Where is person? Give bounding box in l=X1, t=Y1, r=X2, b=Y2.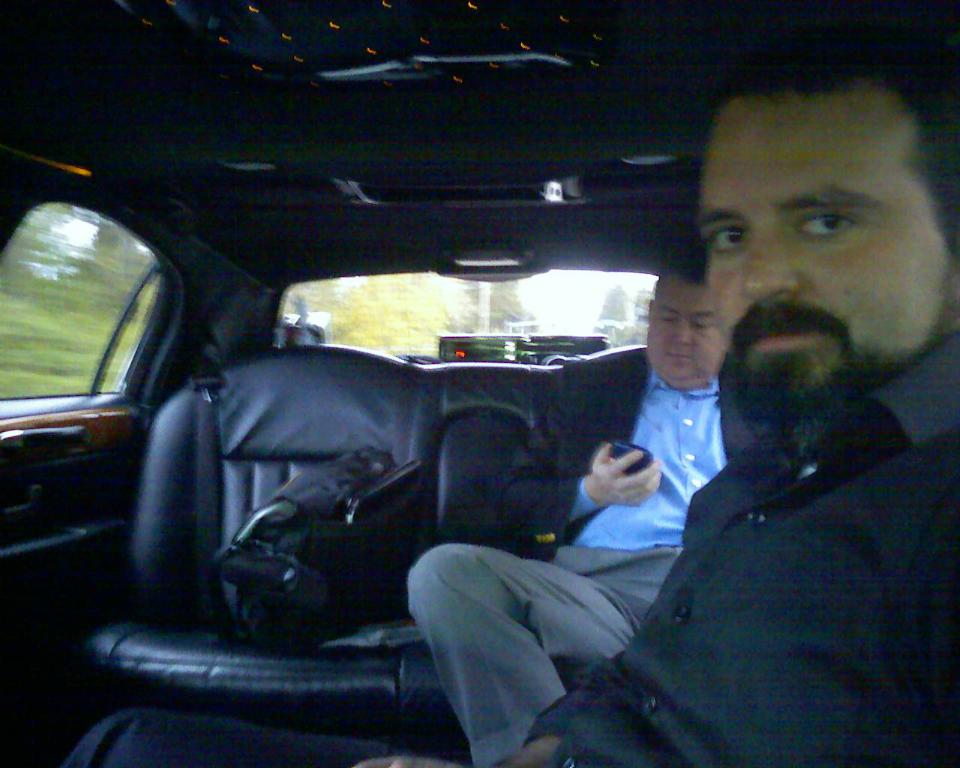
l=379, t=22, r=959, b=767.
